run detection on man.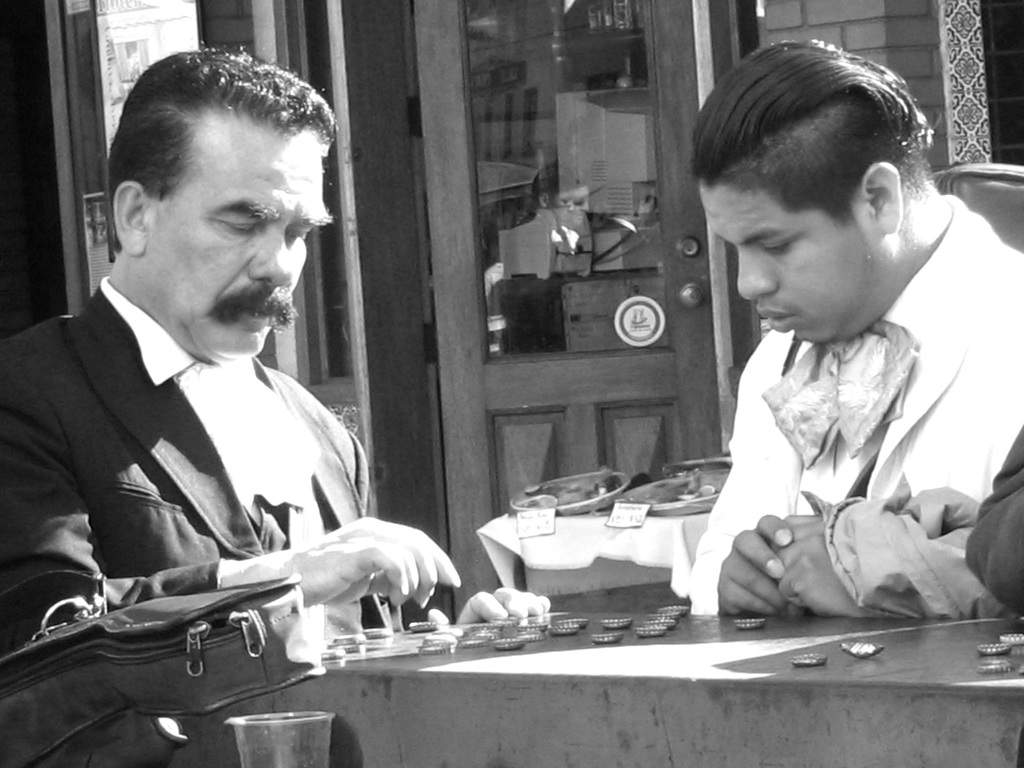
Result: detection(1, 78, 445, 744).
